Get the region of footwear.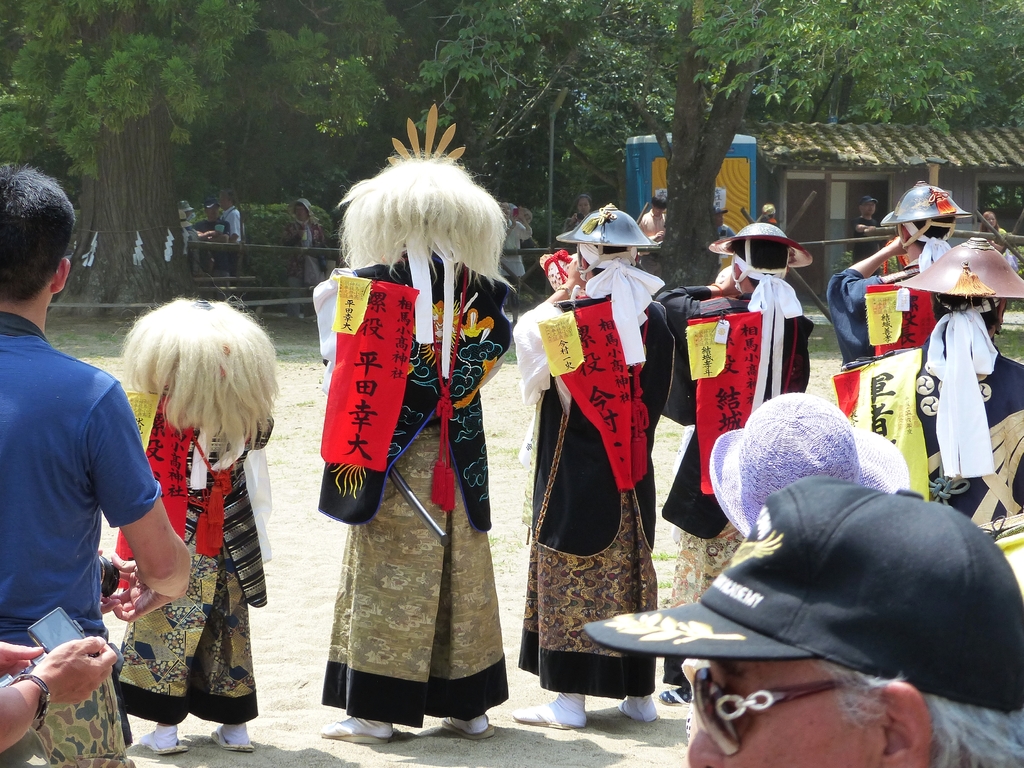
(left=431, top=721, right=500, bottom=742).
